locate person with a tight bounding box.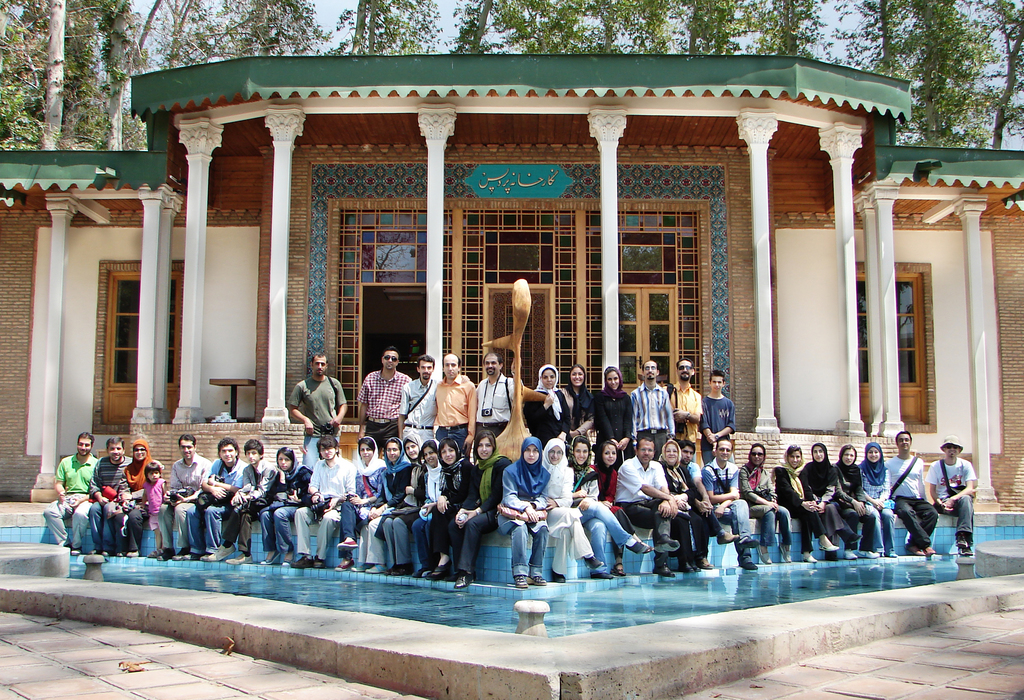
(x1=287, y1=352, x2=344, y2=466).
